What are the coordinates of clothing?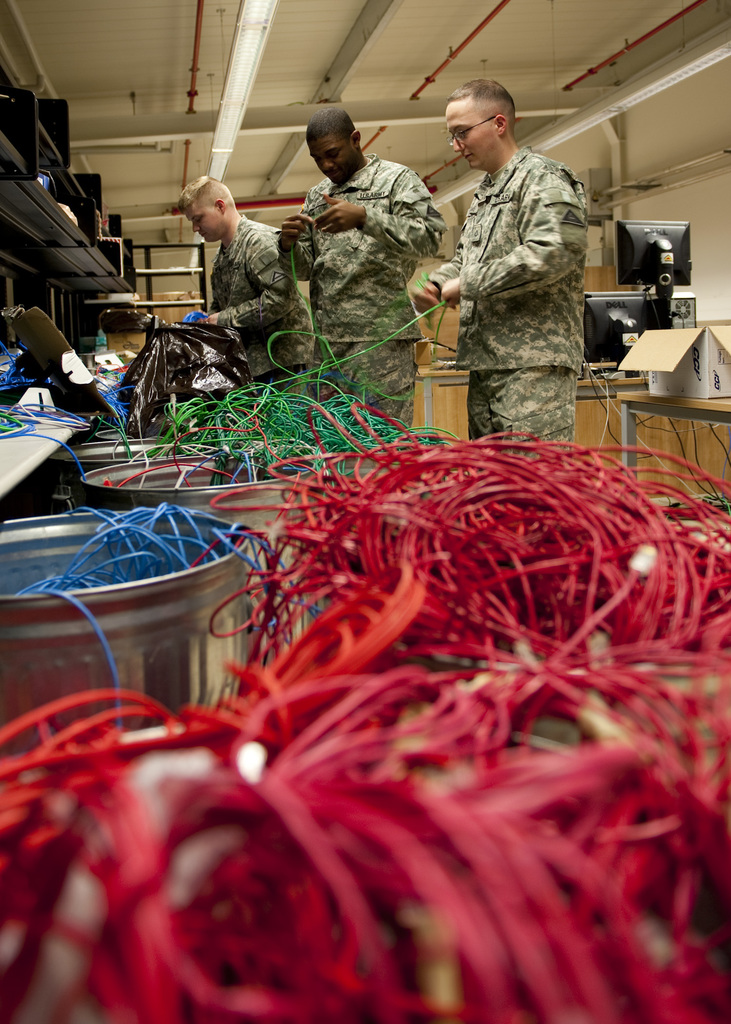
select_region(303, 138, 476, 446).
